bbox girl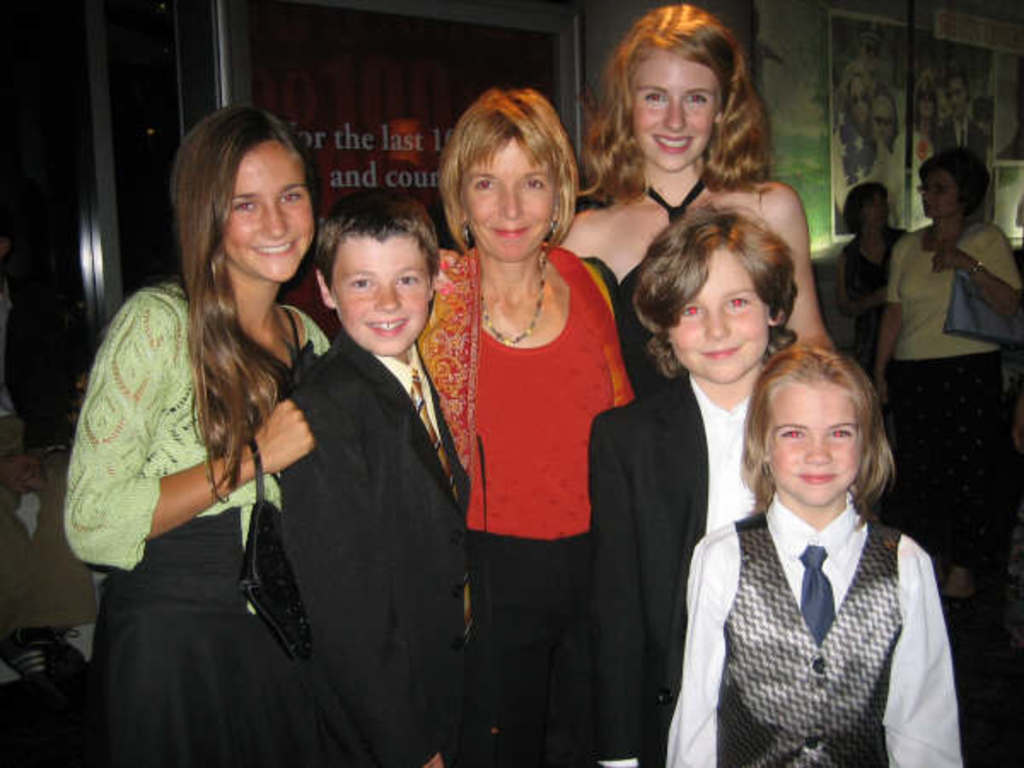
box=[660, 341, 961, 766]
